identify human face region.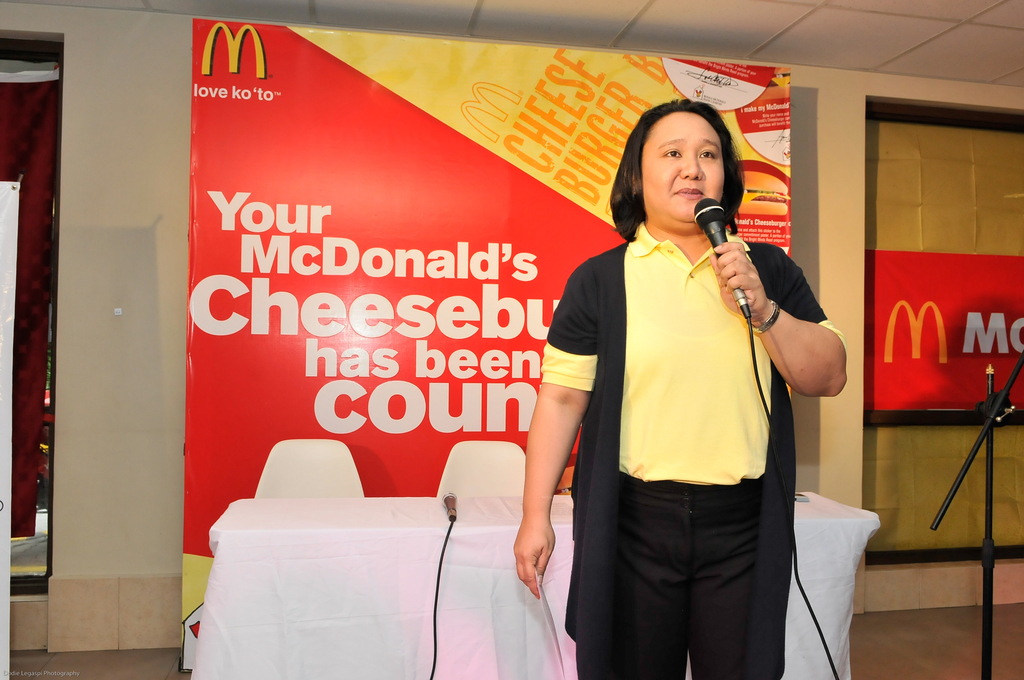
Region: <region>640, 113, 728, 223</region>.
